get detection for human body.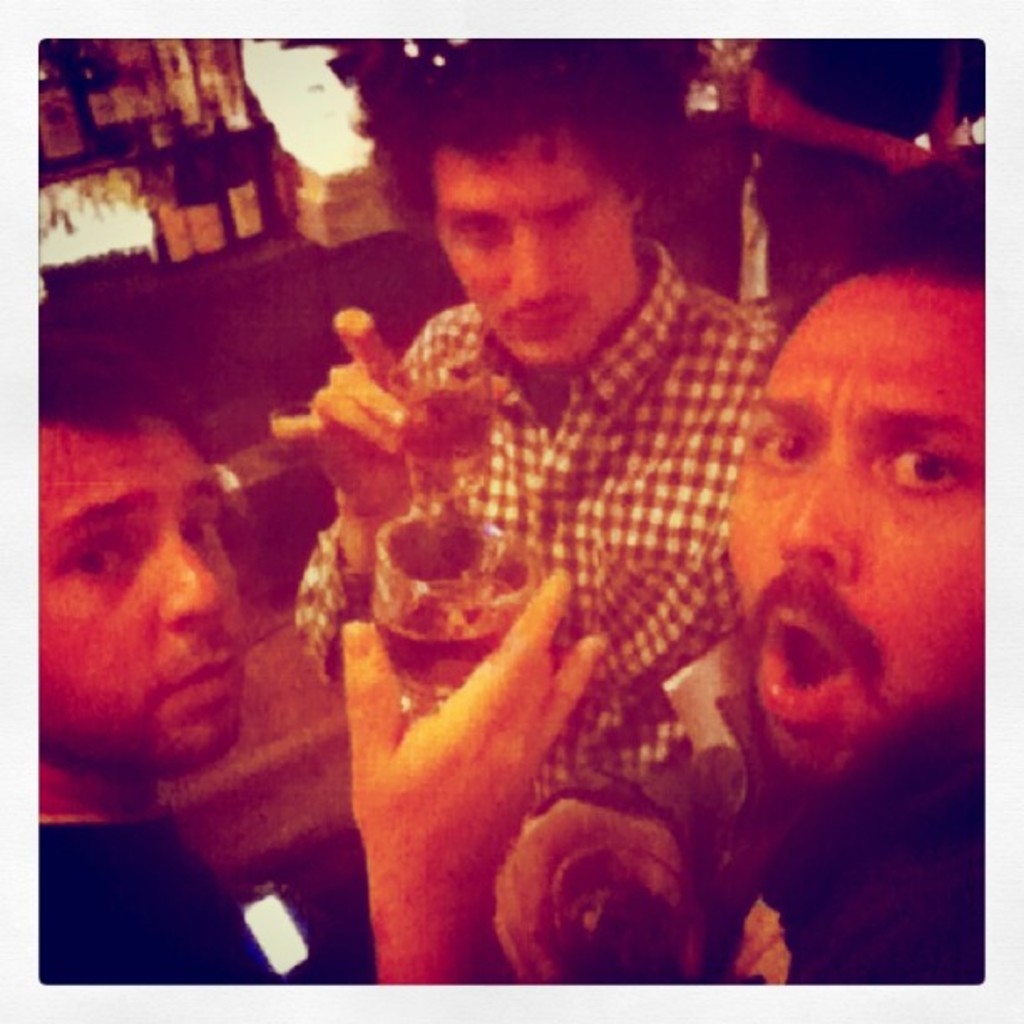
Detection: 751/27/977/328.
